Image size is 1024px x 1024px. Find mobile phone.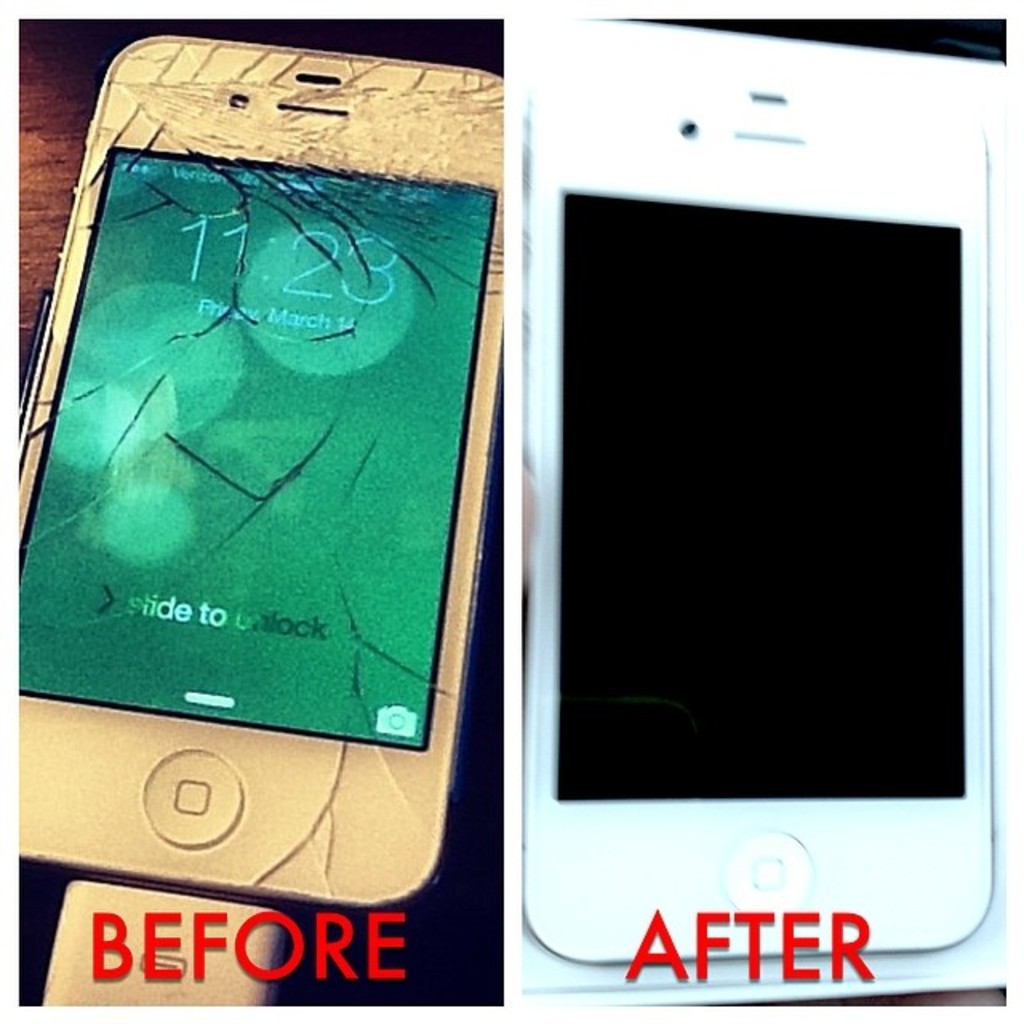
x1=0, y1=42, x2=510, y2=957.
